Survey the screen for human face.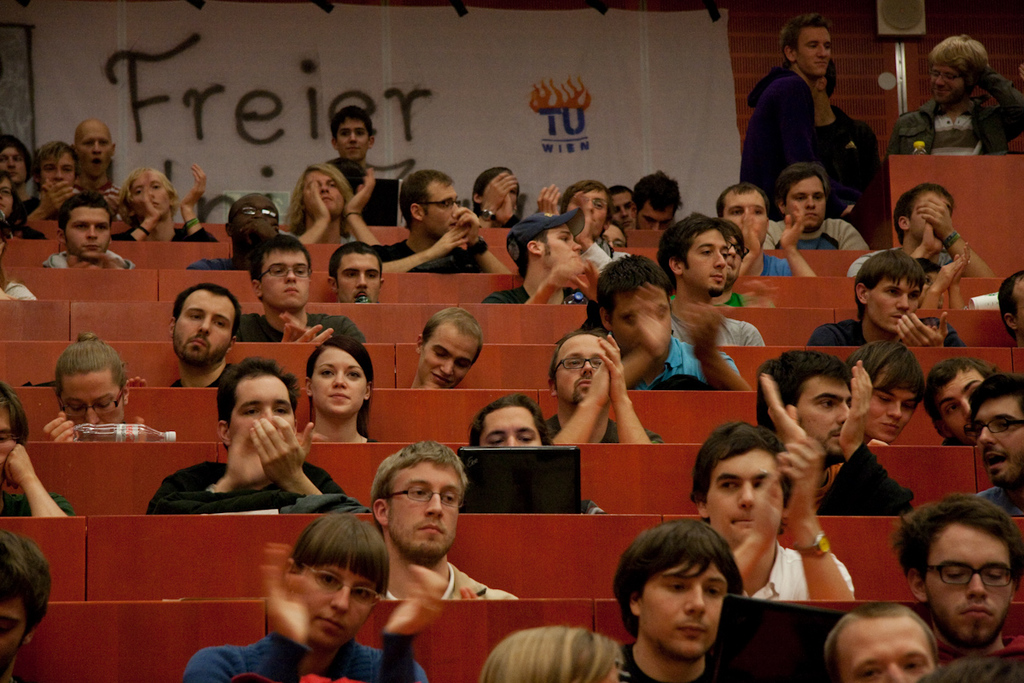
Survey found: (137,182,169,211).
